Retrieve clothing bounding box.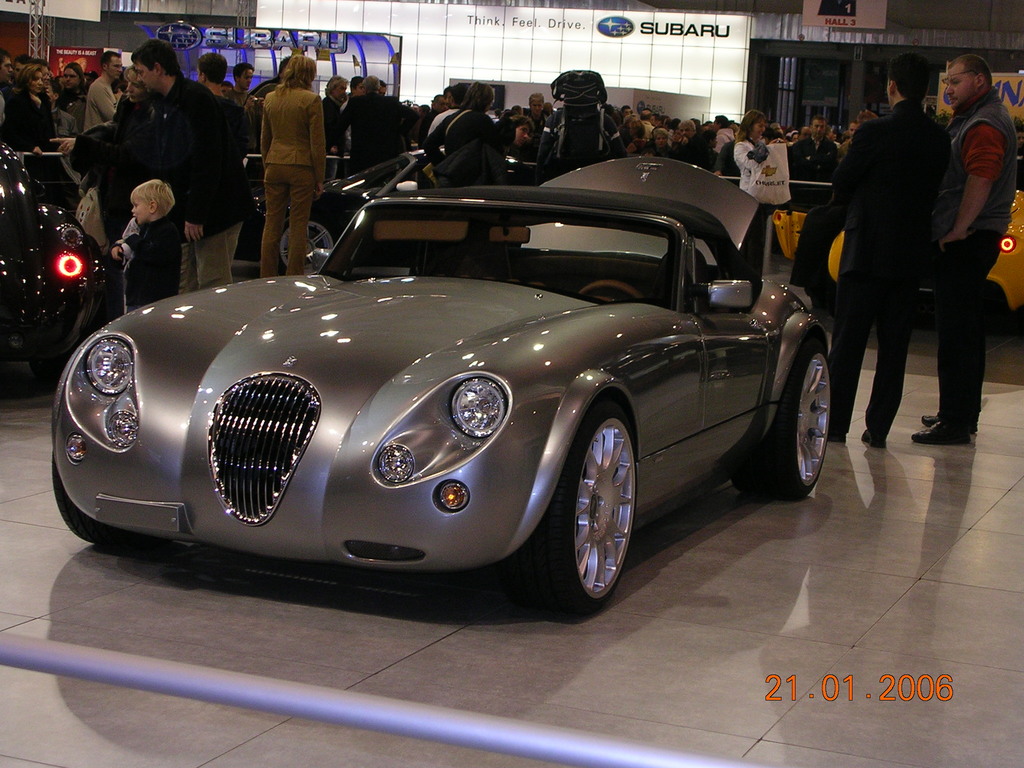
Bounding box: (x1=794, y1=134, x2=840, y2=202).
